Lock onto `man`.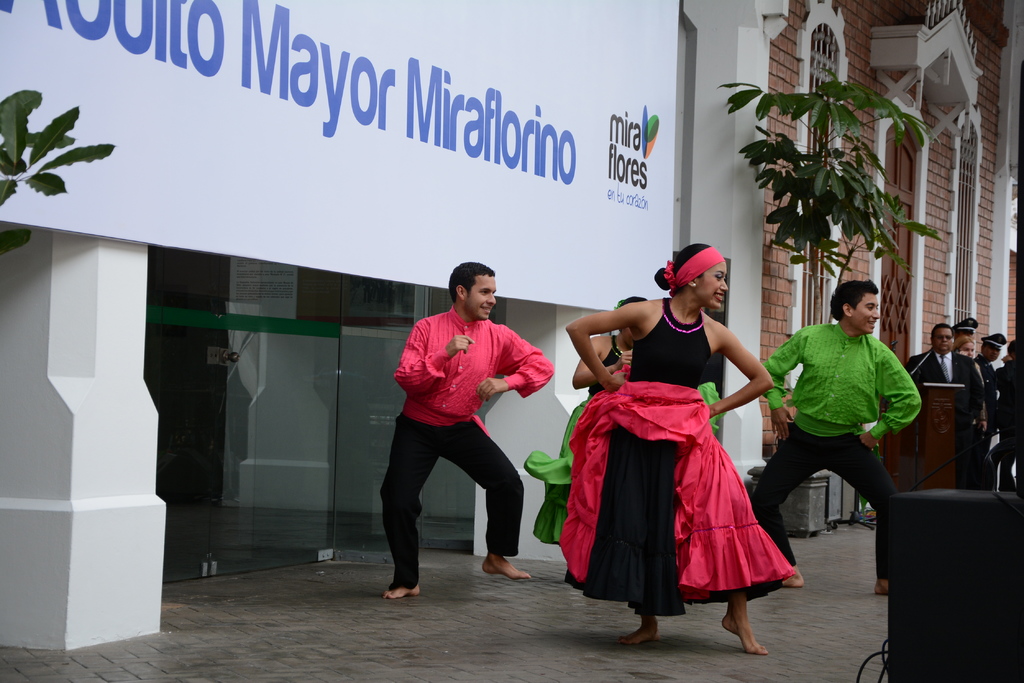
Locked: [x1=900, y1=324, x2=979, y2=485].
